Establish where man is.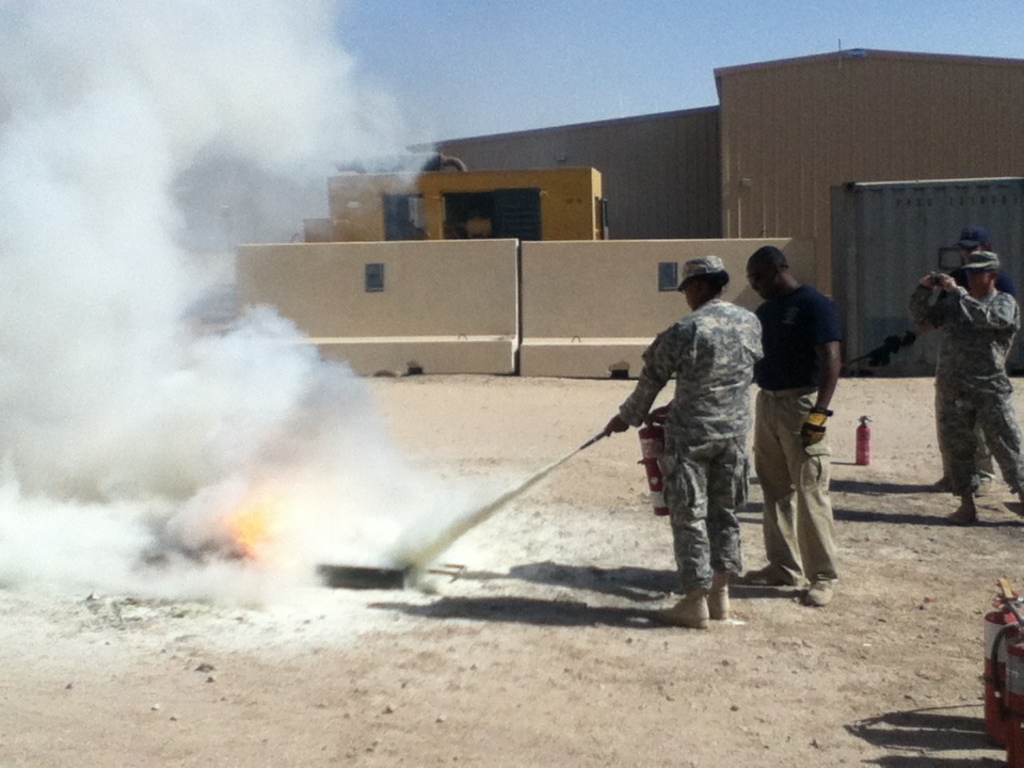
Established at [x1=757, y1=243, x2=858, y2=599].
